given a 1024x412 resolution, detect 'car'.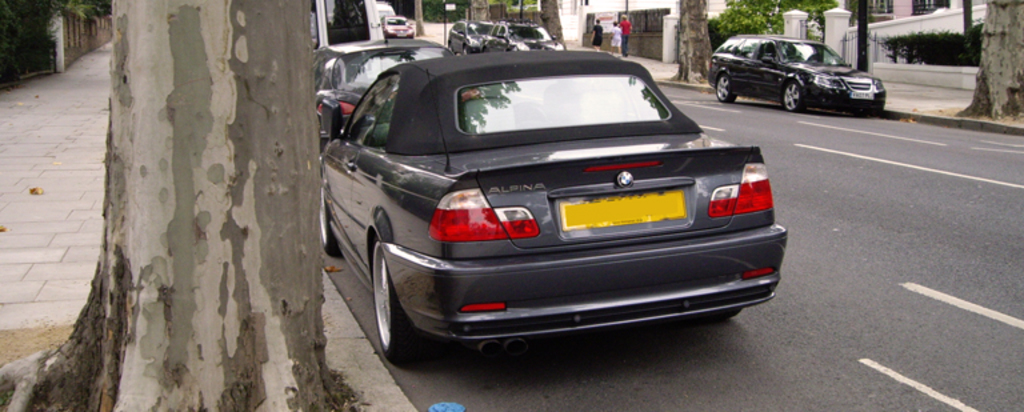
crop(317, 57, 787, 369).
